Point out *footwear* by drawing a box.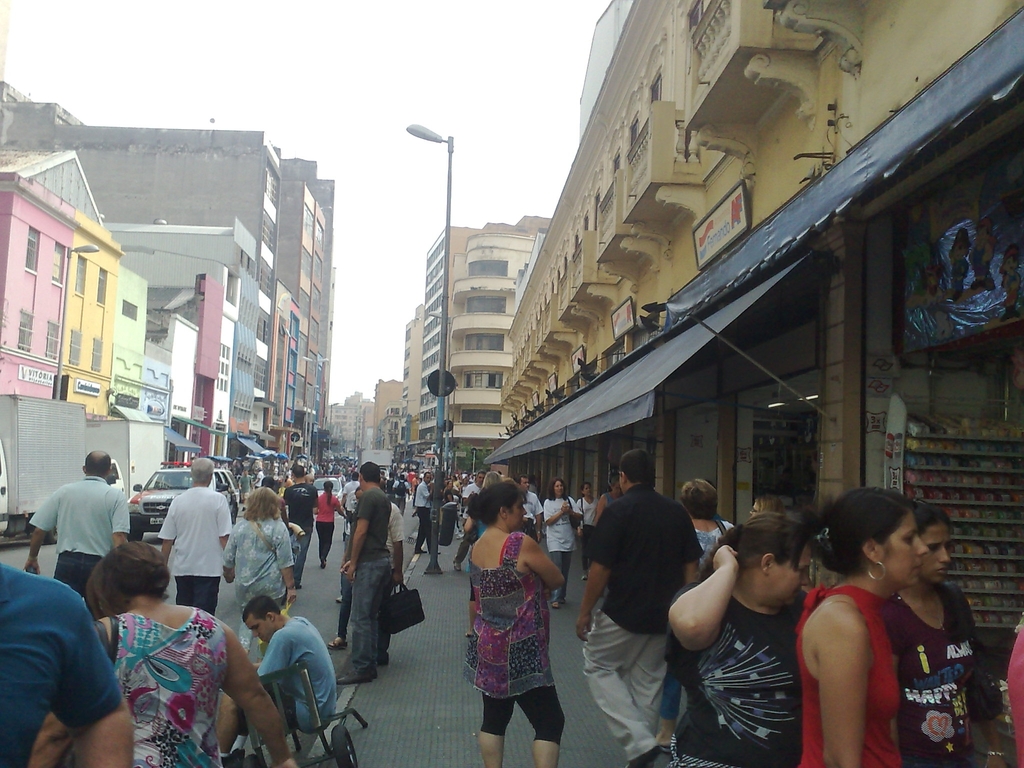
(413, 545, 429, 556).
